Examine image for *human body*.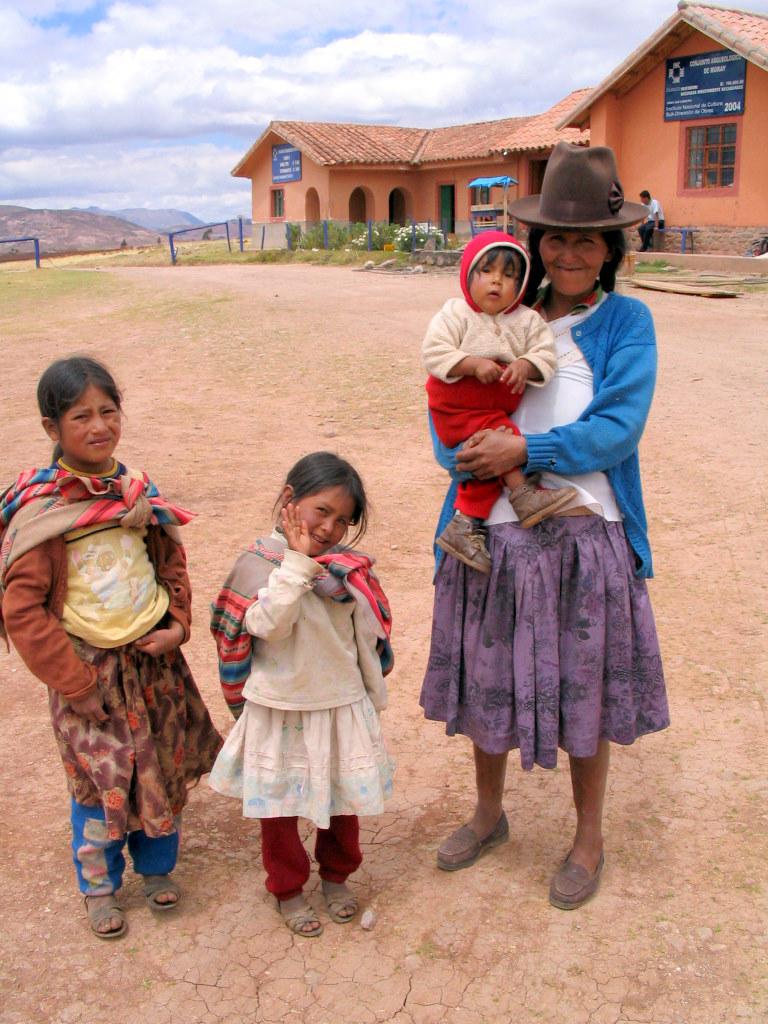
Examination result: locate(202, 502, 394, 939).
